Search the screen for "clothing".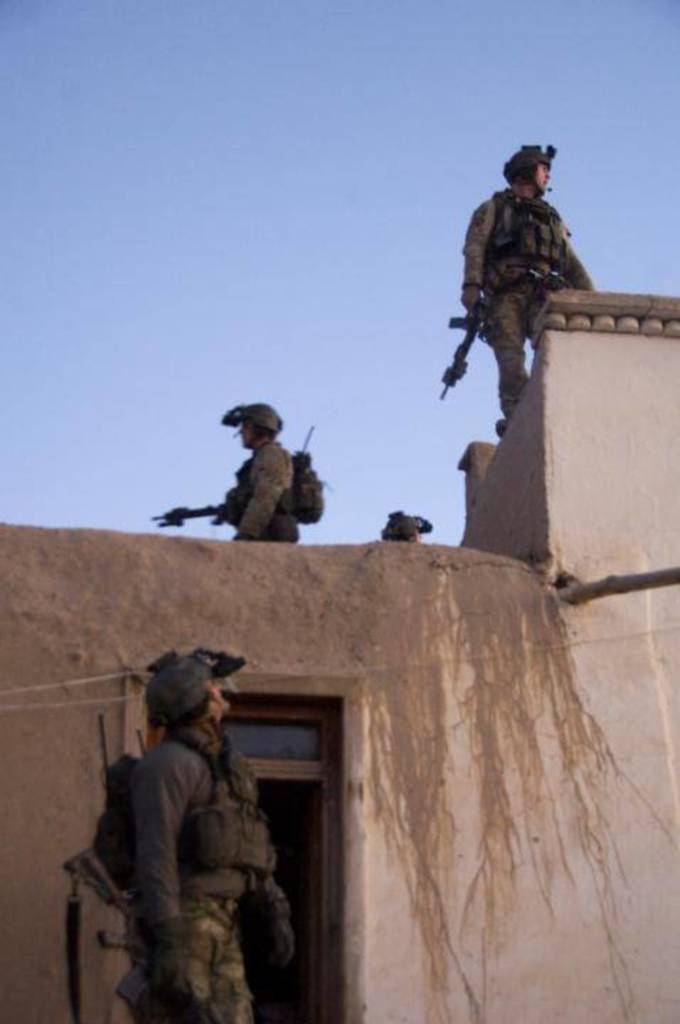
Found at select_region(222, 444, 303, 546).
